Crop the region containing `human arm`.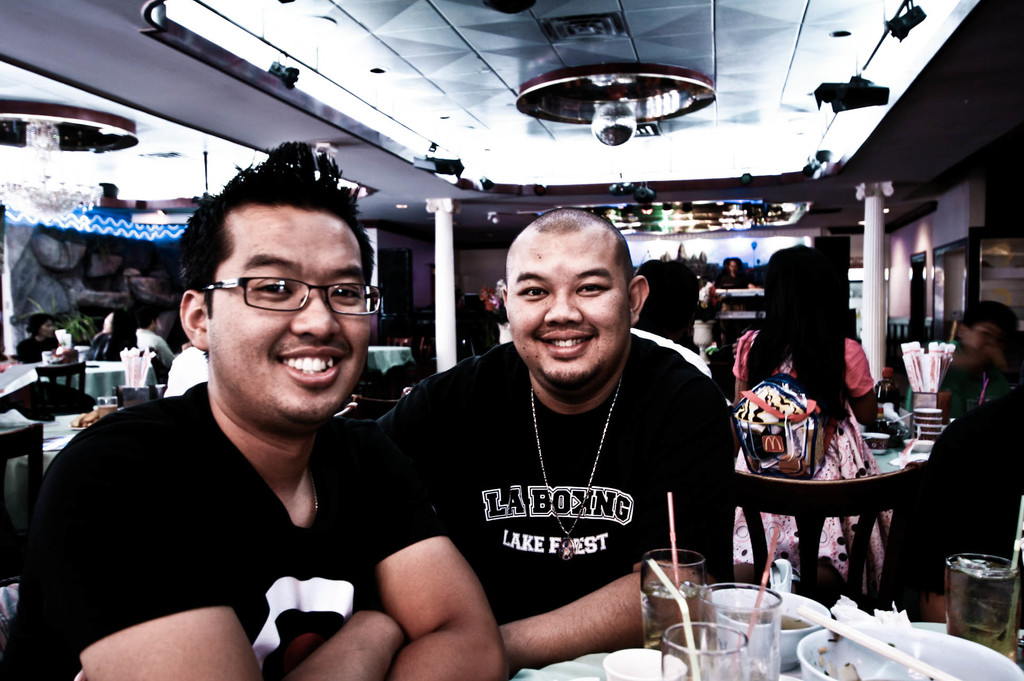
Crop region: rect(844, 341, 881, 431).
